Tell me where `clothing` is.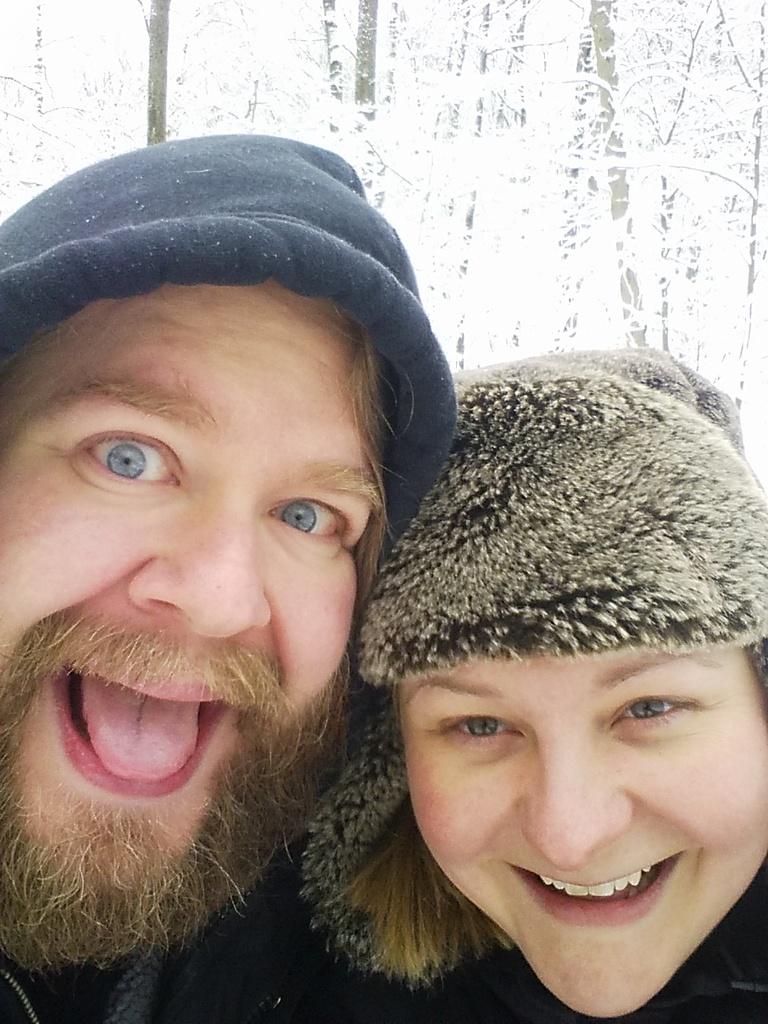
`clothing` is at region(262, 350, 767, 1023).
